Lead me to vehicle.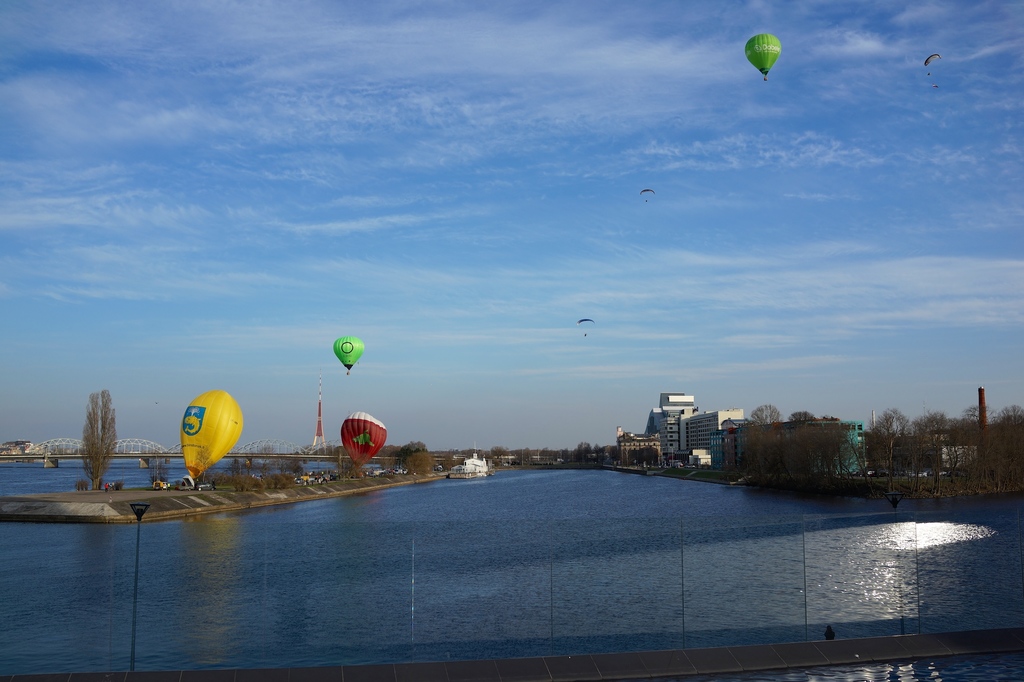
Lead to (x1=448, y1=440, x2=490, y2=481).
